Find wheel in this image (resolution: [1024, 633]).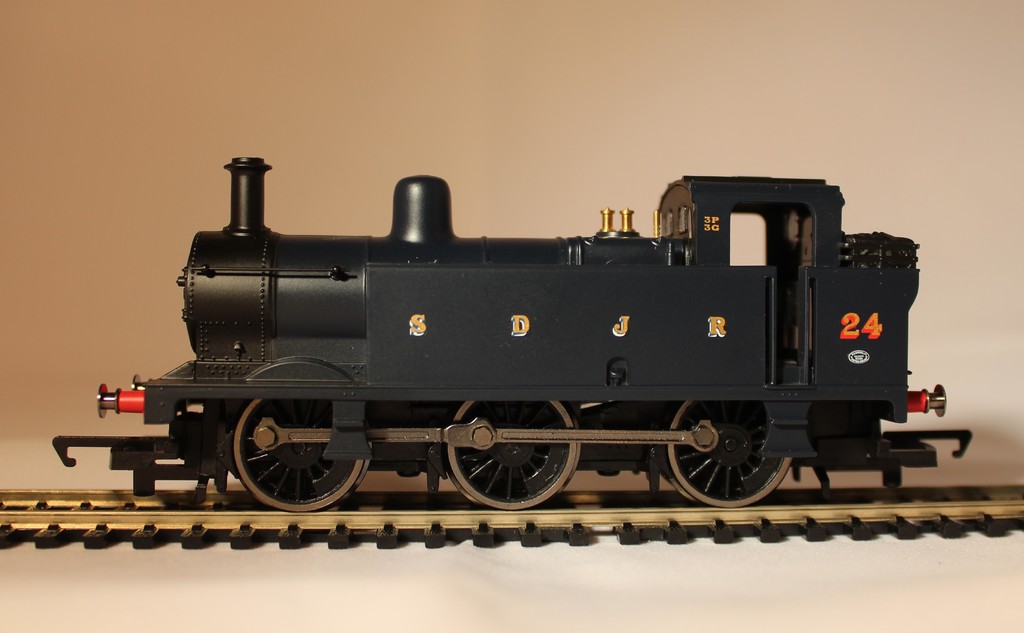
box=[452, 399, 580, 506].
